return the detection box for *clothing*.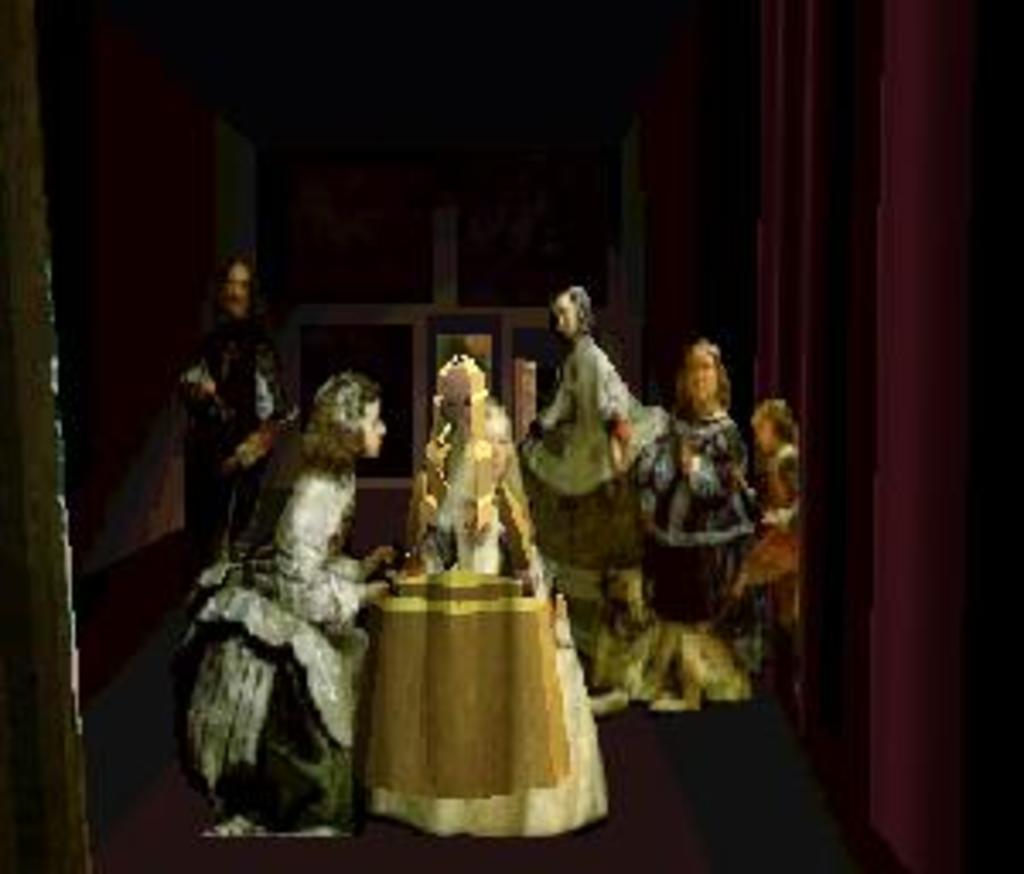
bbox=(160, 324, 270, 563).
